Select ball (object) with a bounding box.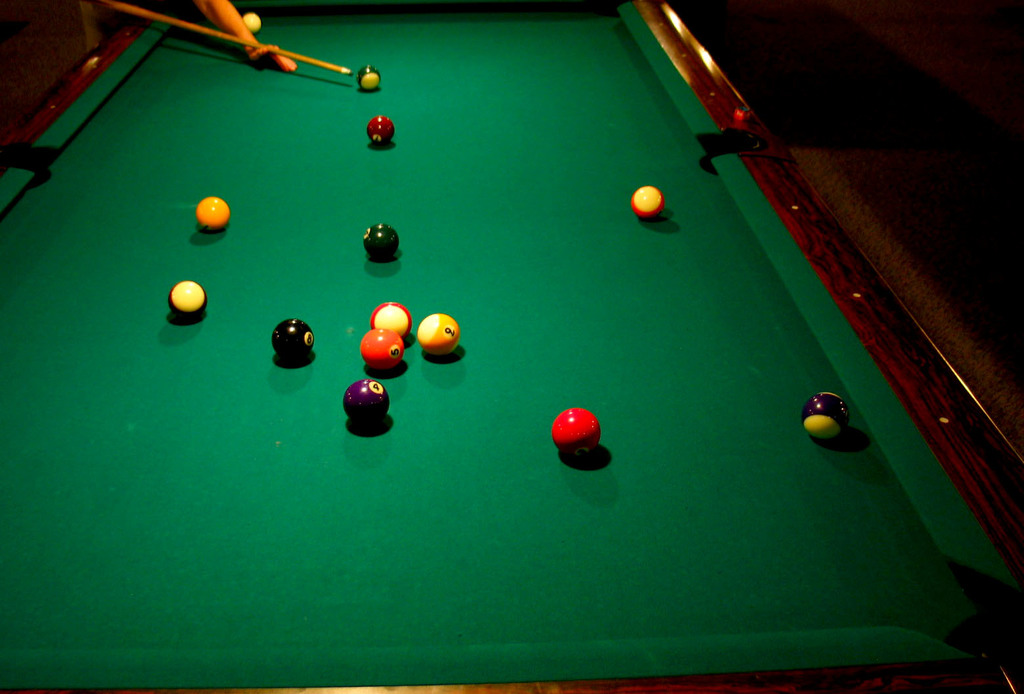
locate(802, 396, 847, 444).
